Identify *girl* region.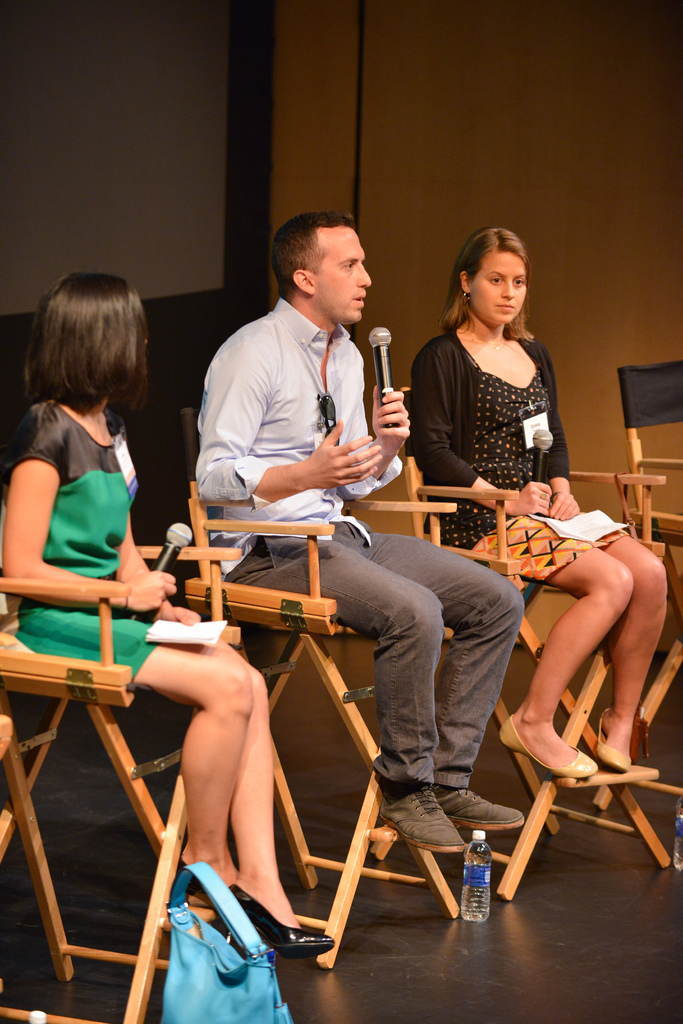
Region: [left=0, top=264, right=336, bottom=959].
